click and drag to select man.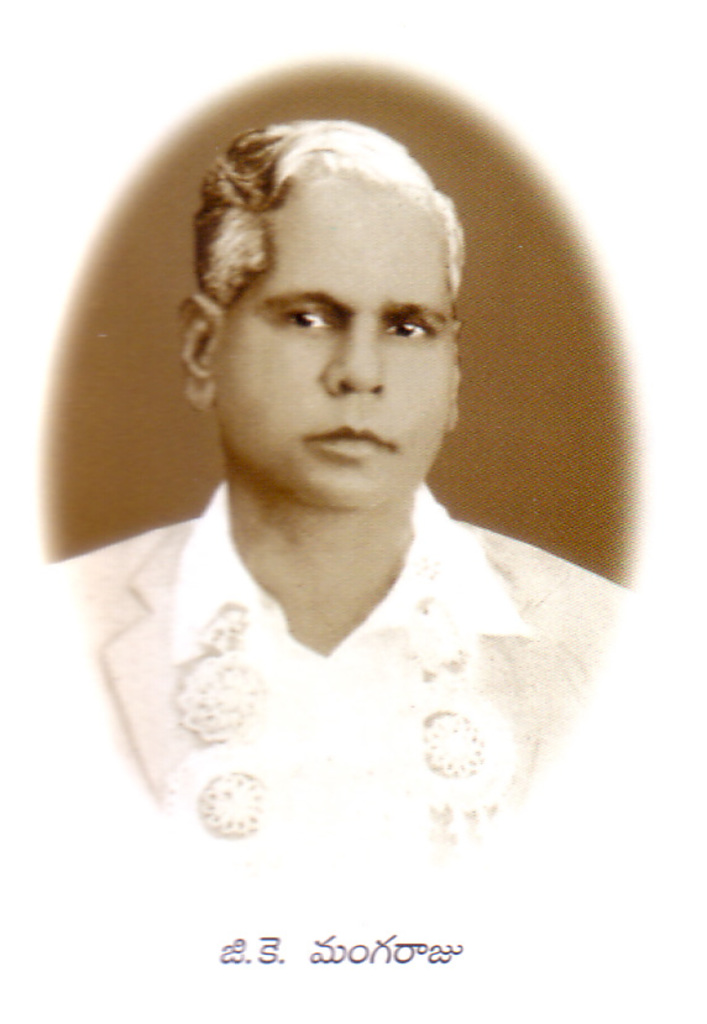
Selection: left=56, top=70, right=622, bottom=867.
